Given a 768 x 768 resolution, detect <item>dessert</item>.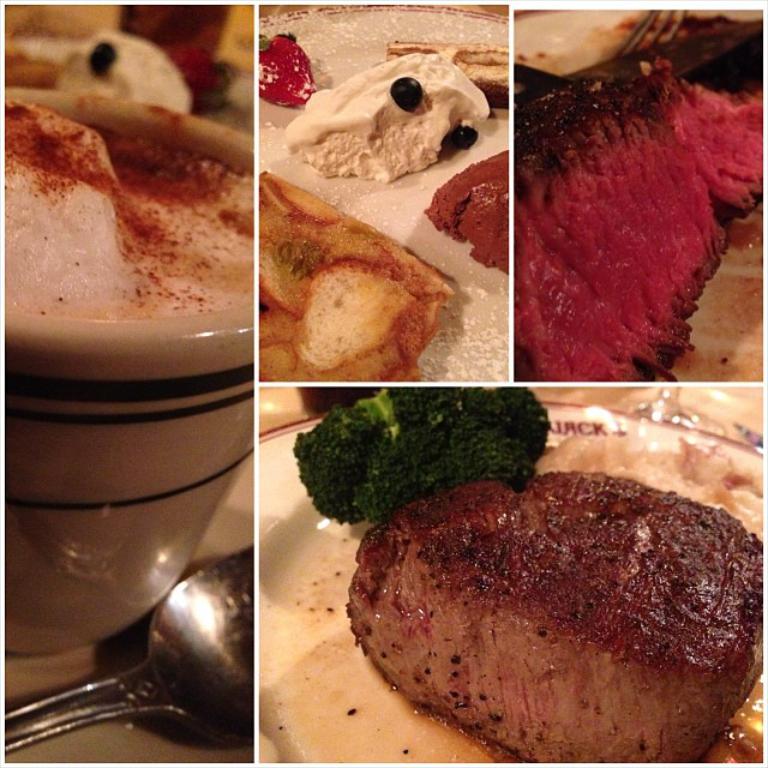
detection(421, 152, 502, 272).
